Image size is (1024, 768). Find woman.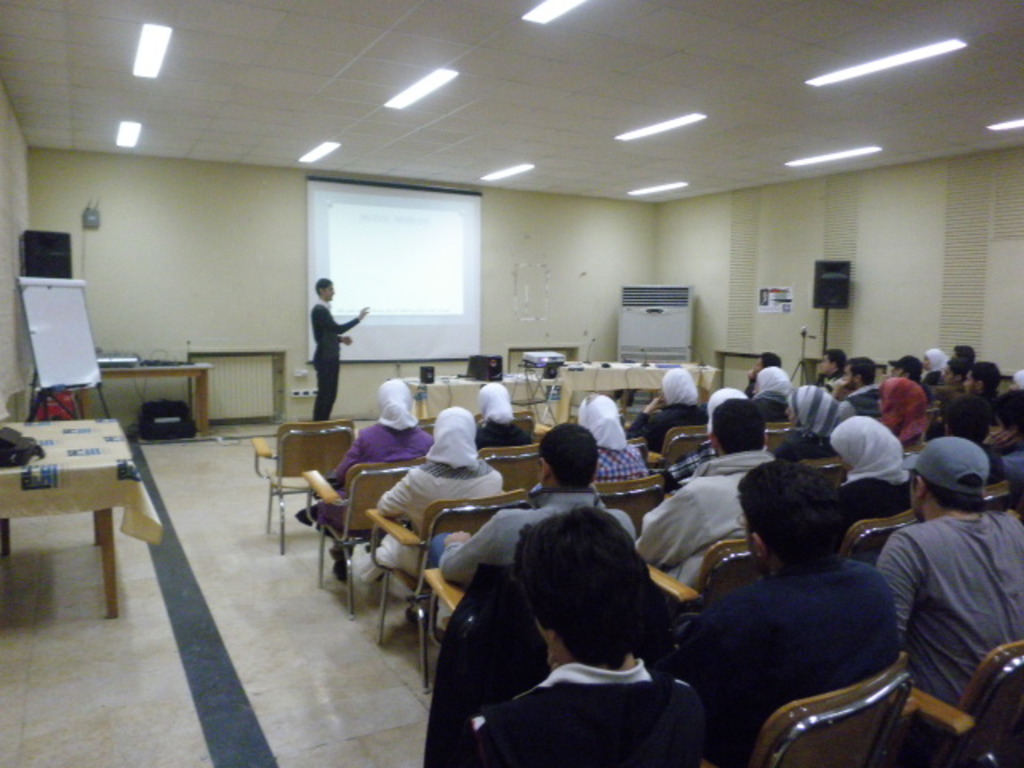
detection(835, 414, 910, 520).
